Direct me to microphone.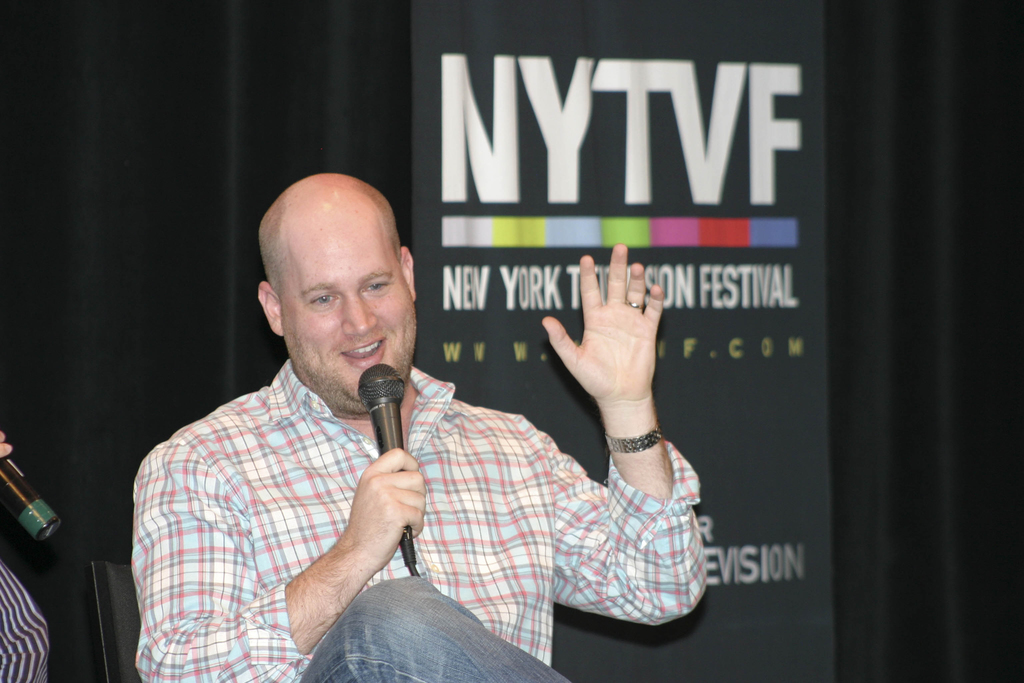
Direction: crop(0, 448, 60, 553).
